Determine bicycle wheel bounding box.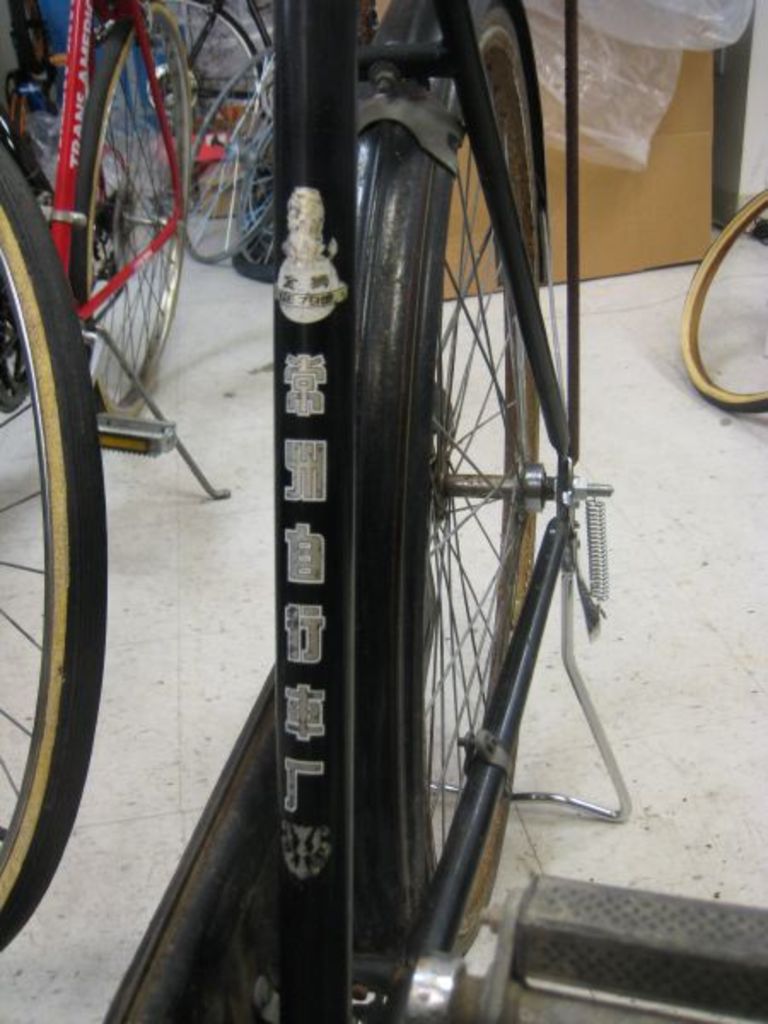
Determined: select_region(181, 48, 292, 266).
